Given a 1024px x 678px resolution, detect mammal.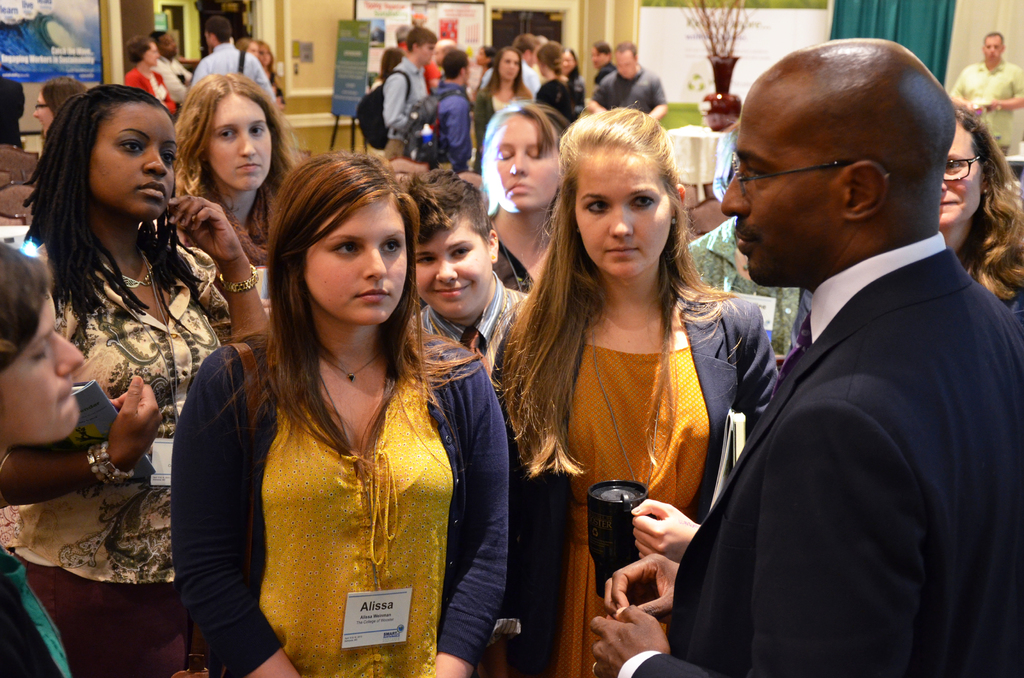
l=423, t=45, r=477, b=152.
